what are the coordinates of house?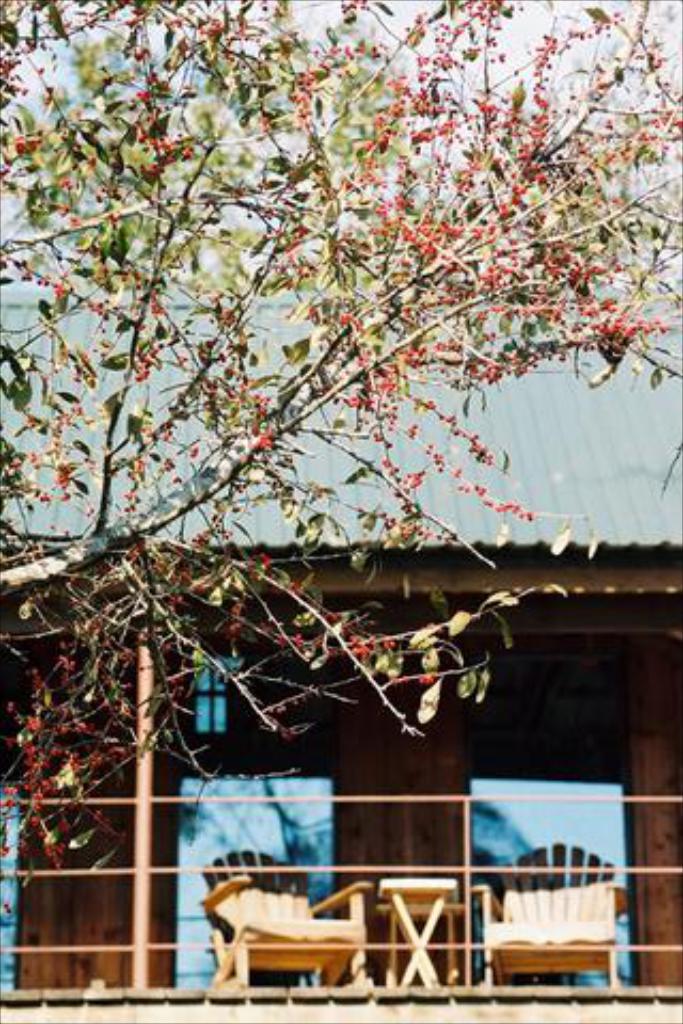
0/279/681/1022.
